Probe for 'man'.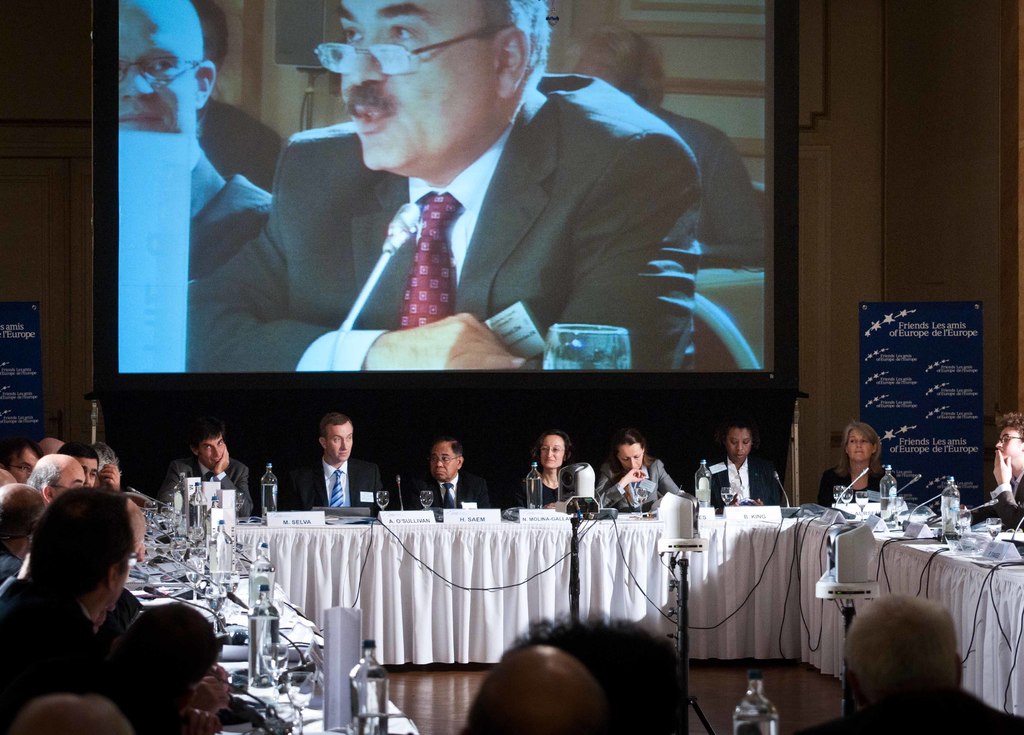
Probe result: box=[958, 412, 1023, 544].
